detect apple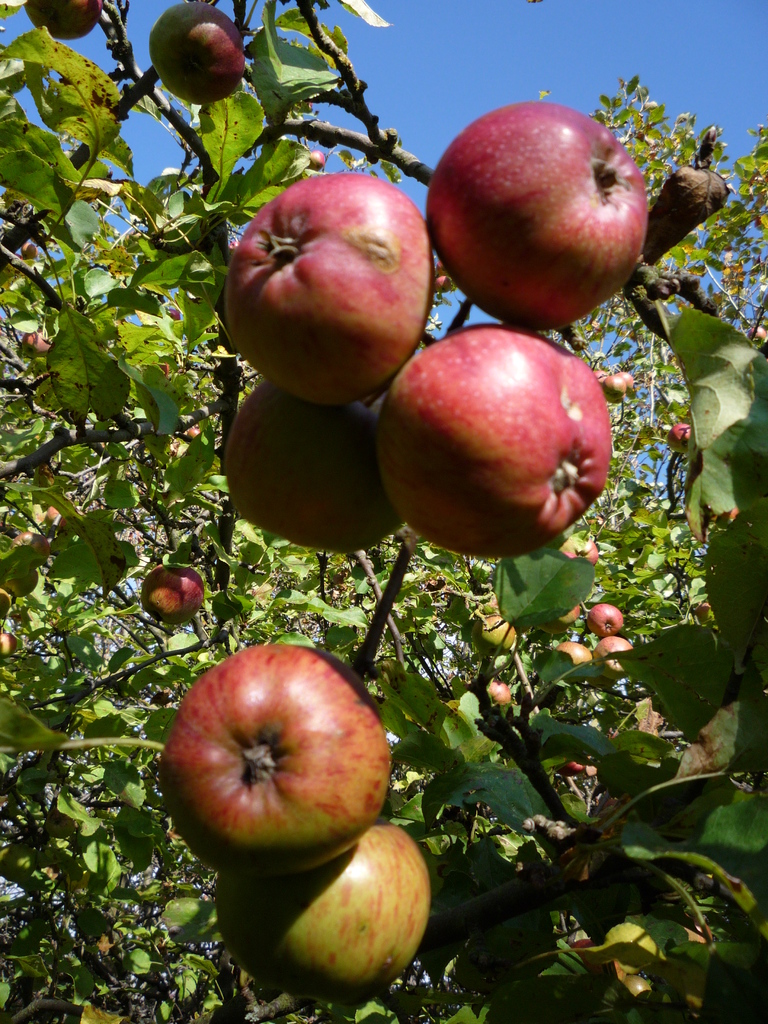
bbox=[307, 150, 324, 166]
